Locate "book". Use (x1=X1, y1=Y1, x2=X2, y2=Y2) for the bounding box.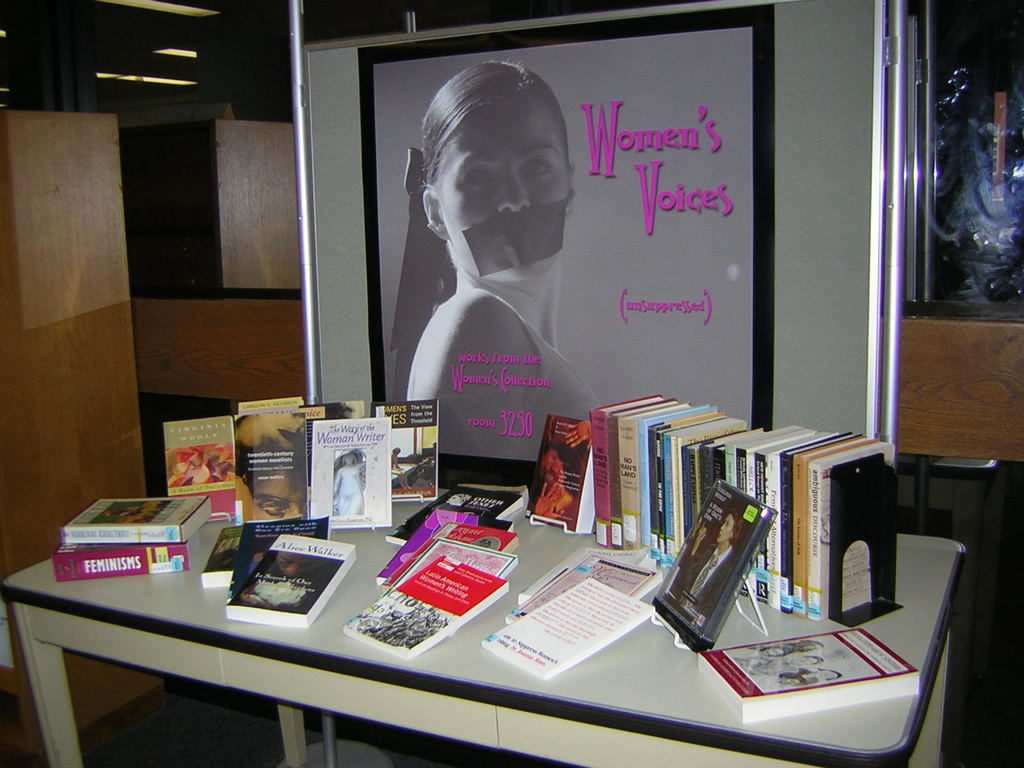
(x1=48, y1=527, x2=197, y2=582).
